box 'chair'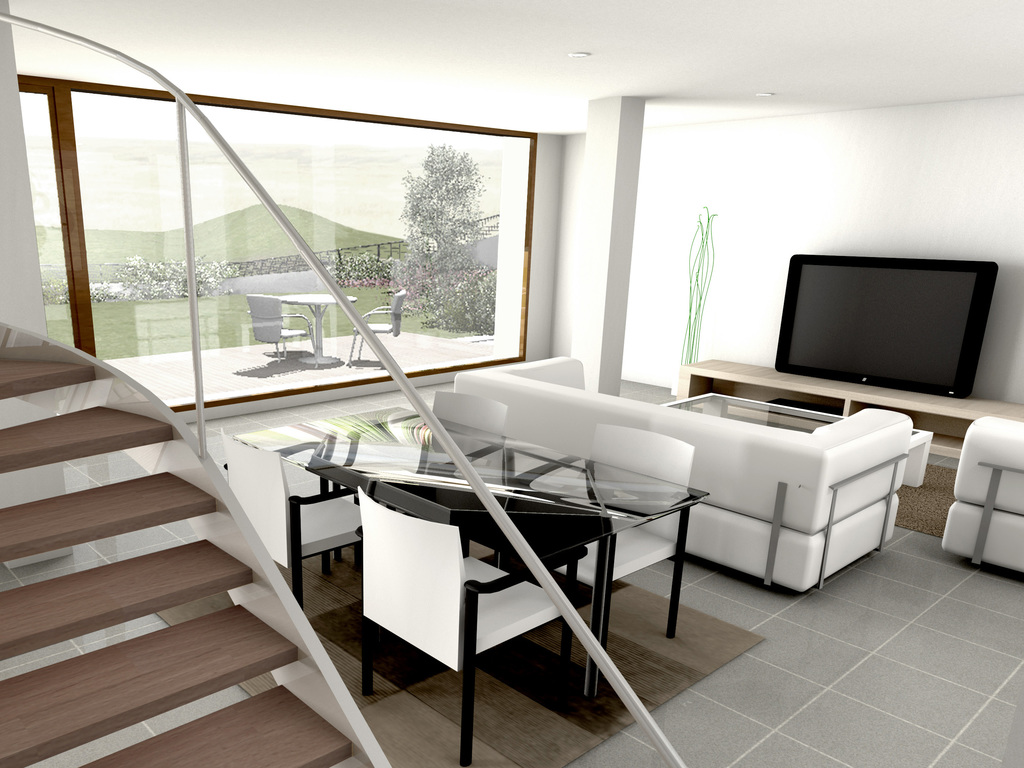
(x1=333, y1=389, x2=506, y2=554)
